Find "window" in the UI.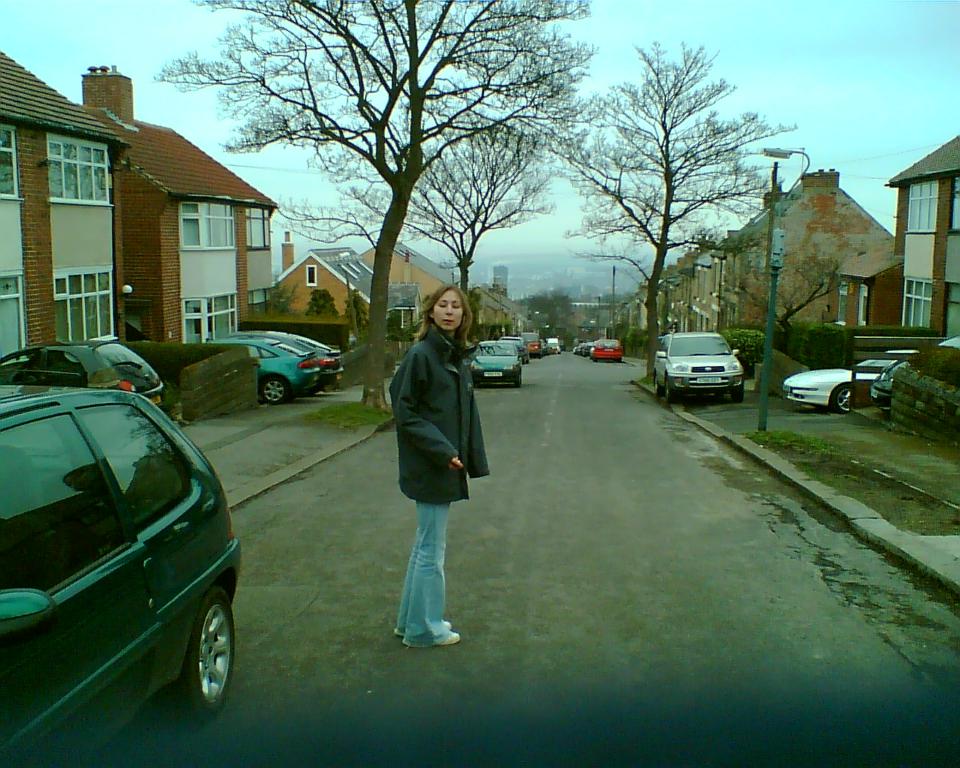
UI element at detection(897, 275, 930, 325).
